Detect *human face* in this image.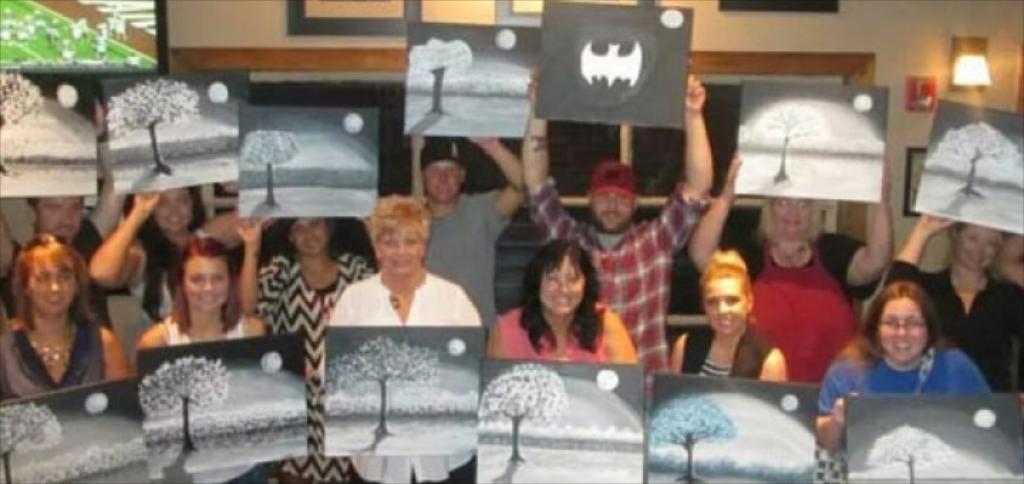
Detection: box(596, 192, 633, 231).
